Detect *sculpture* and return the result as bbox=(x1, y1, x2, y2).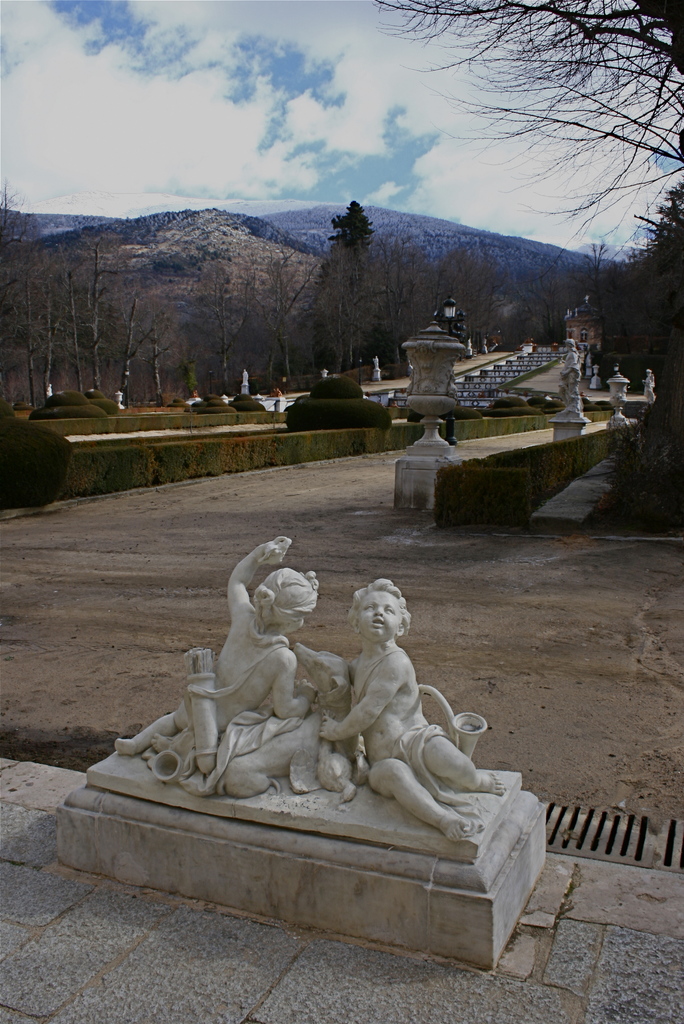
bbox=(118, 536, 526, 905).
